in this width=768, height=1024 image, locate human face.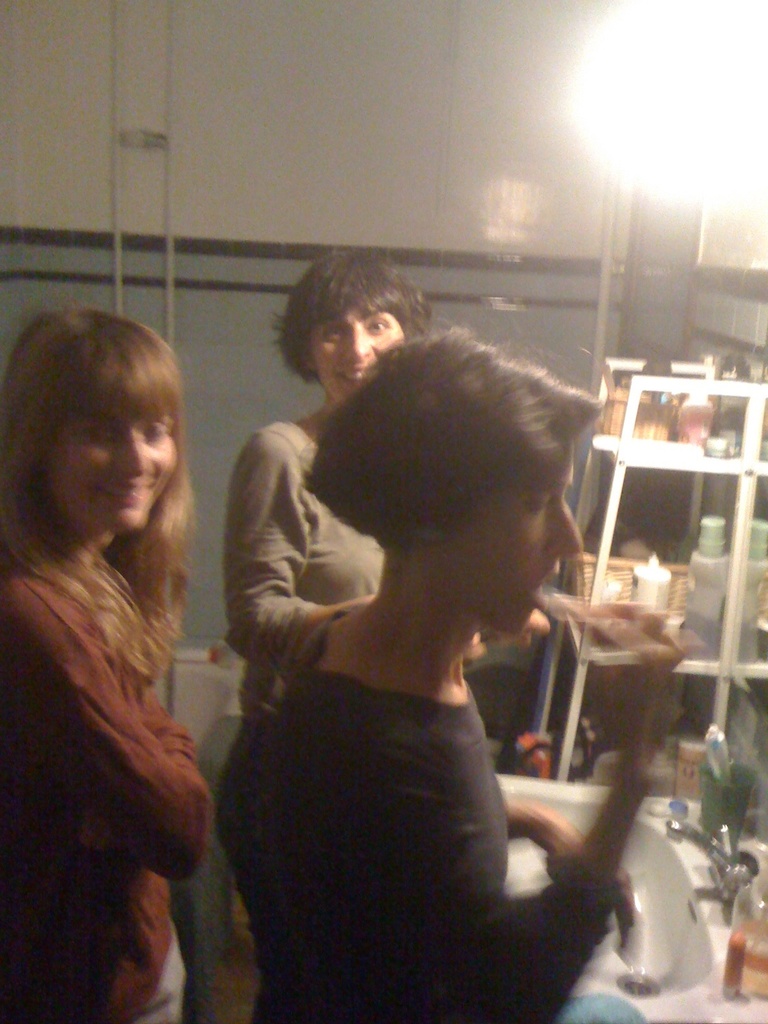
Bounding box: <box>303,300,406,408</box>.
